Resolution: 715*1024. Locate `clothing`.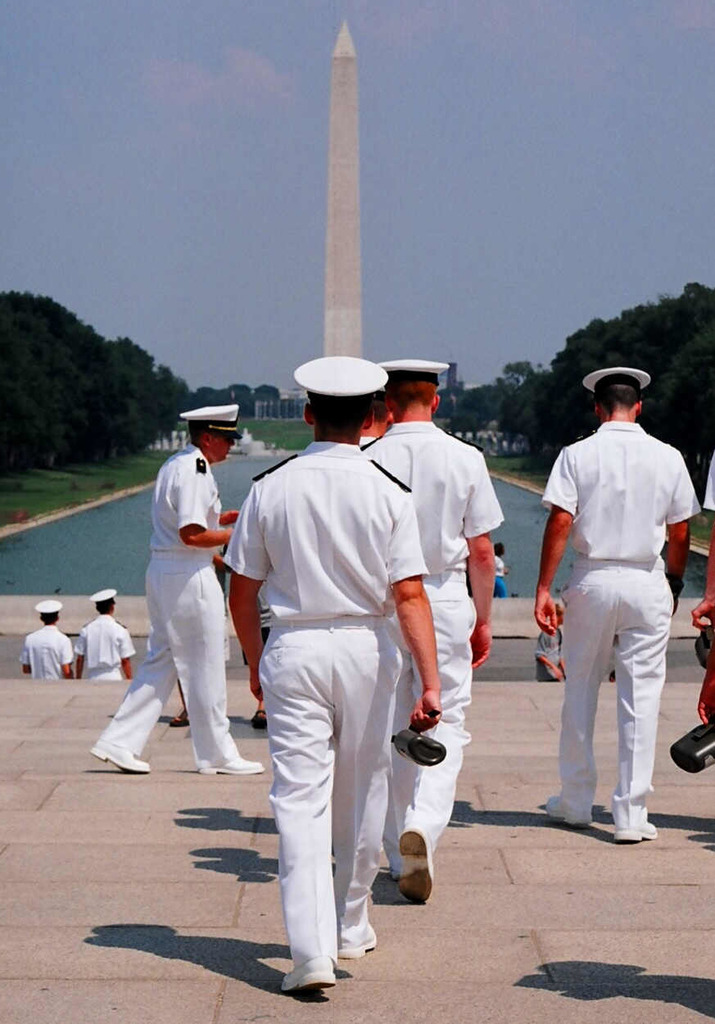
394, 417, 514, 878.
